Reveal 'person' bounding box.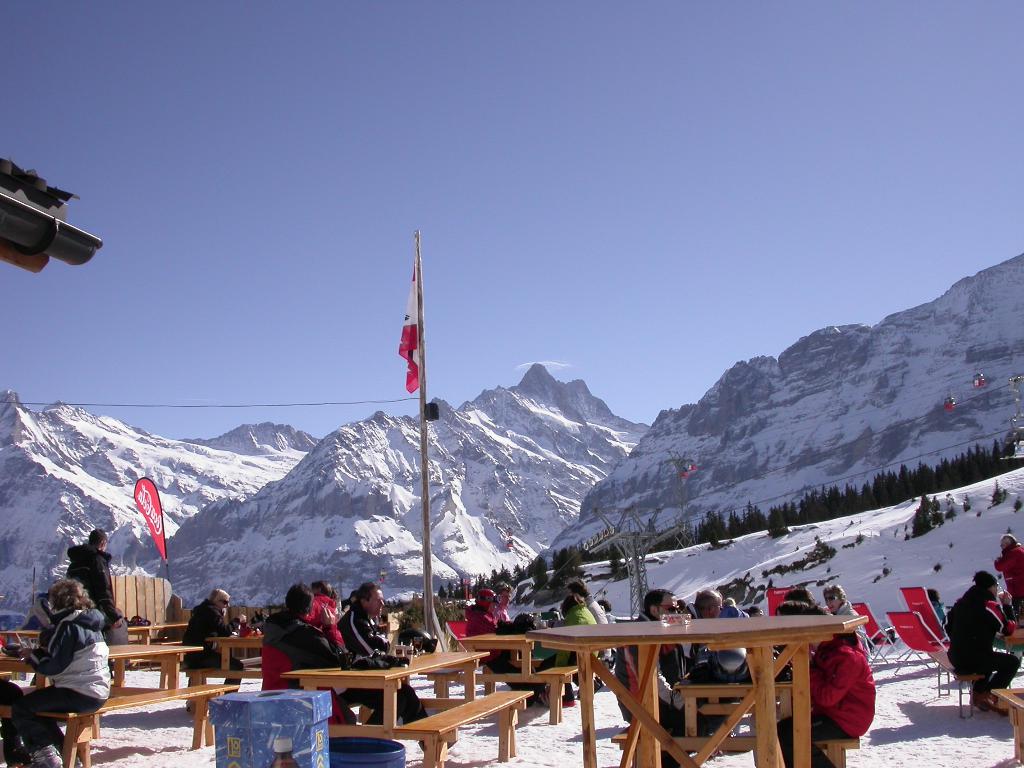
Revealed: box(999, 585, 1023, 673).
